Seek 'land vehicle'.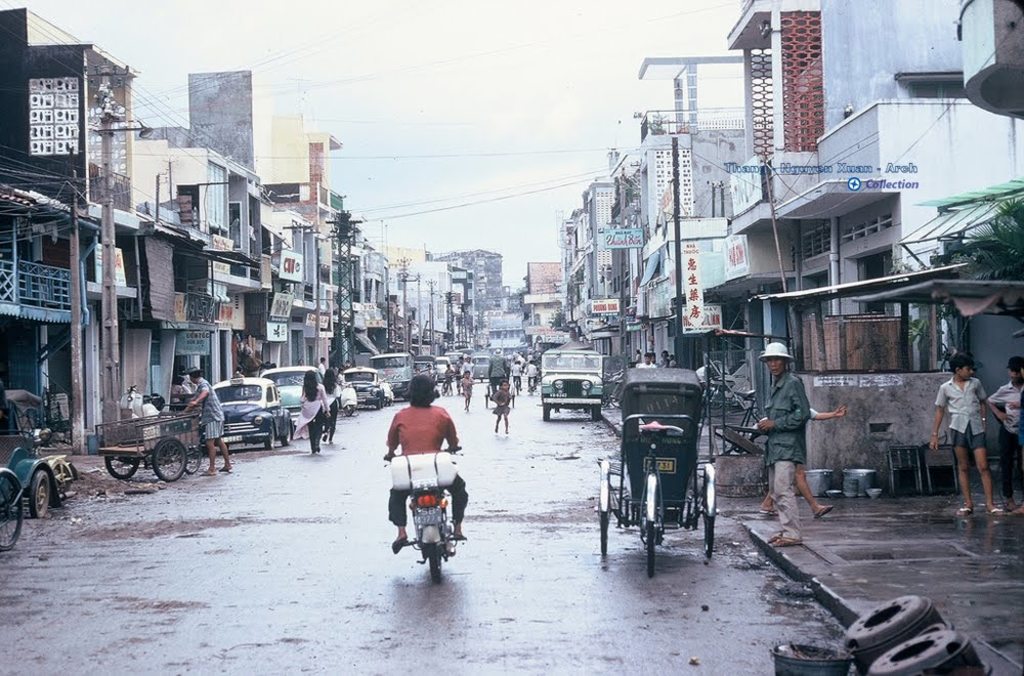
box(602, 368, 733, 568).
